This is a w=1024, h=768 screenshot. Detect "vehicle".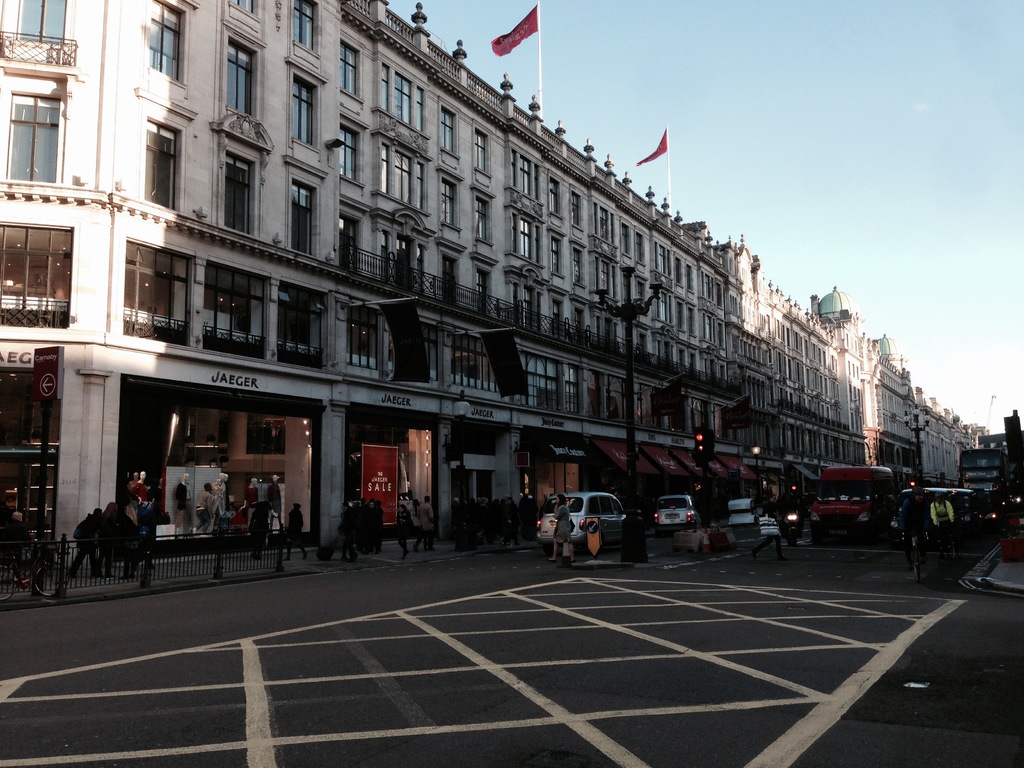
(956, 445, 1016, 497).
